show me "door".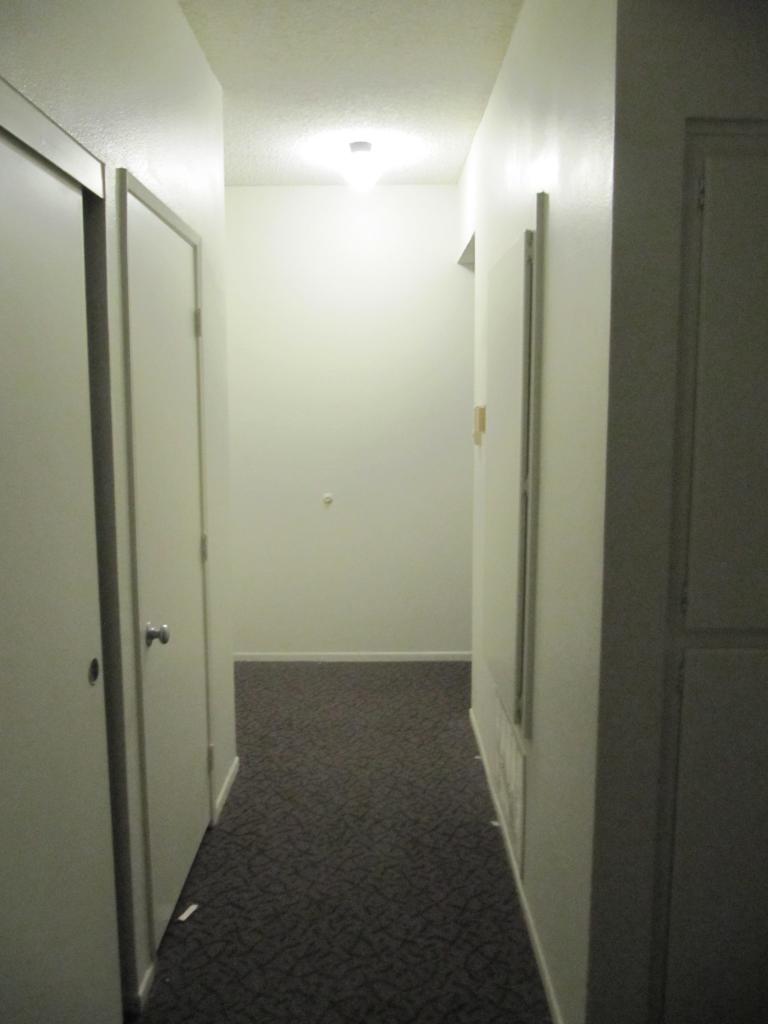
"door" is here: rect(122, 199, 215, 954).
